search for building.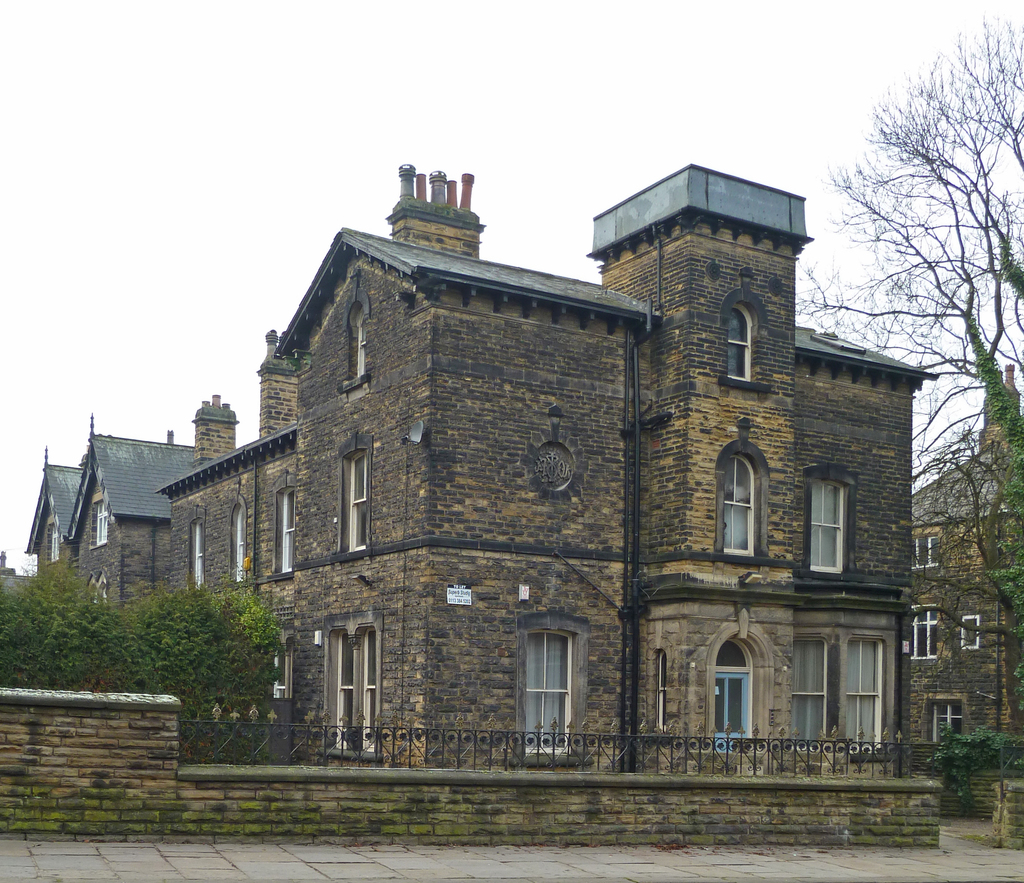
Found at box=[904, 361, 1023, 813].
